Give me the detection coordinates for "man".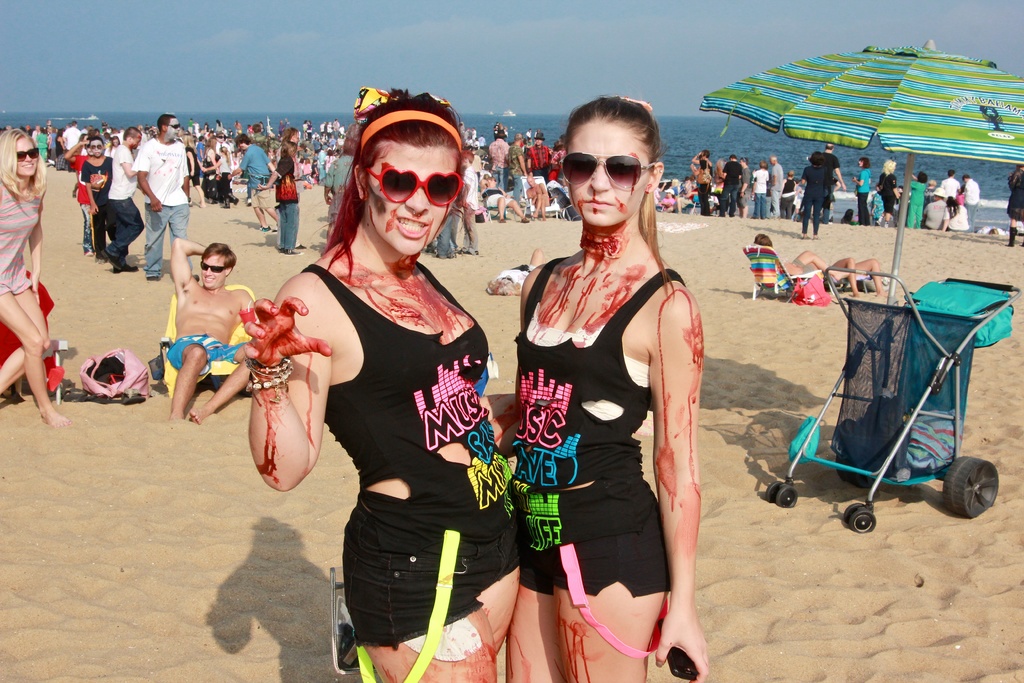
detection(715, 152, 746, 216).
